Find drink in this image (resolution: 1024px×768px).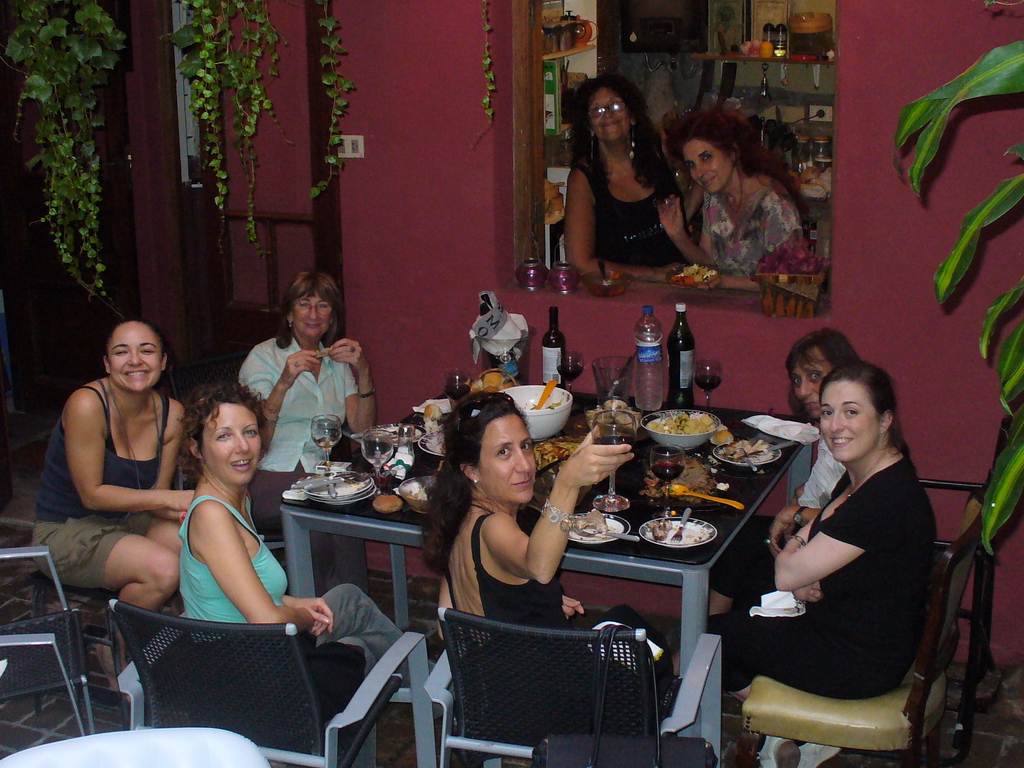
x1=361, y1=431, x2=392, y2=467.
